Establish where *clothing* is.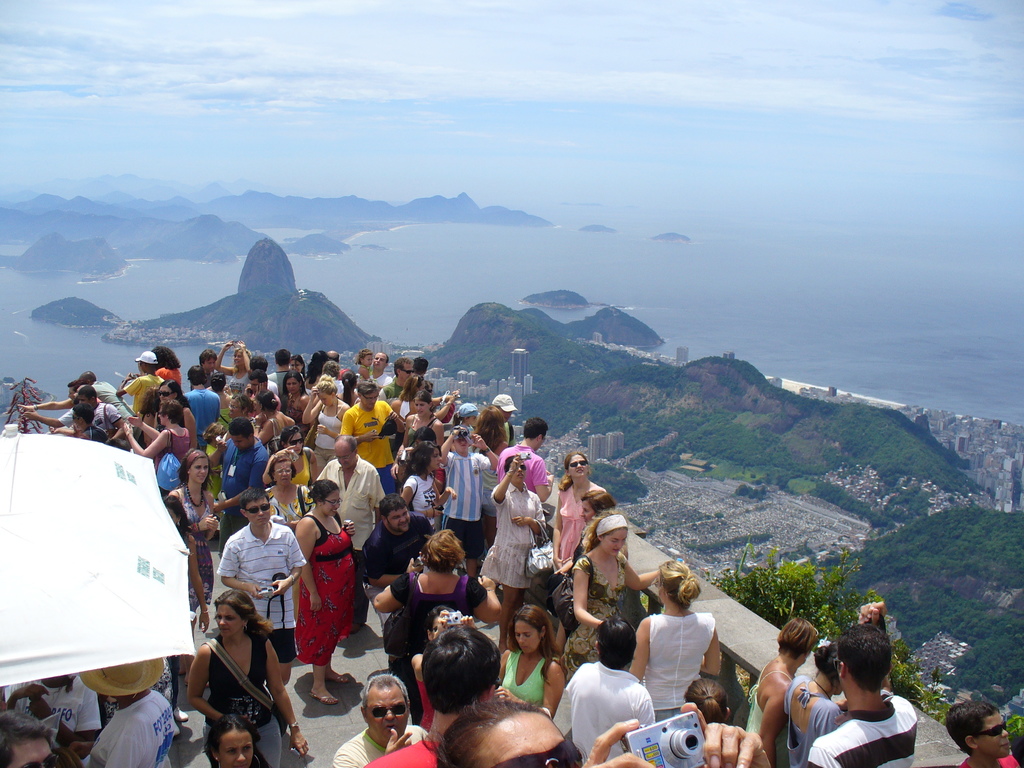
Established at rect(189, 387, 216, 438).
